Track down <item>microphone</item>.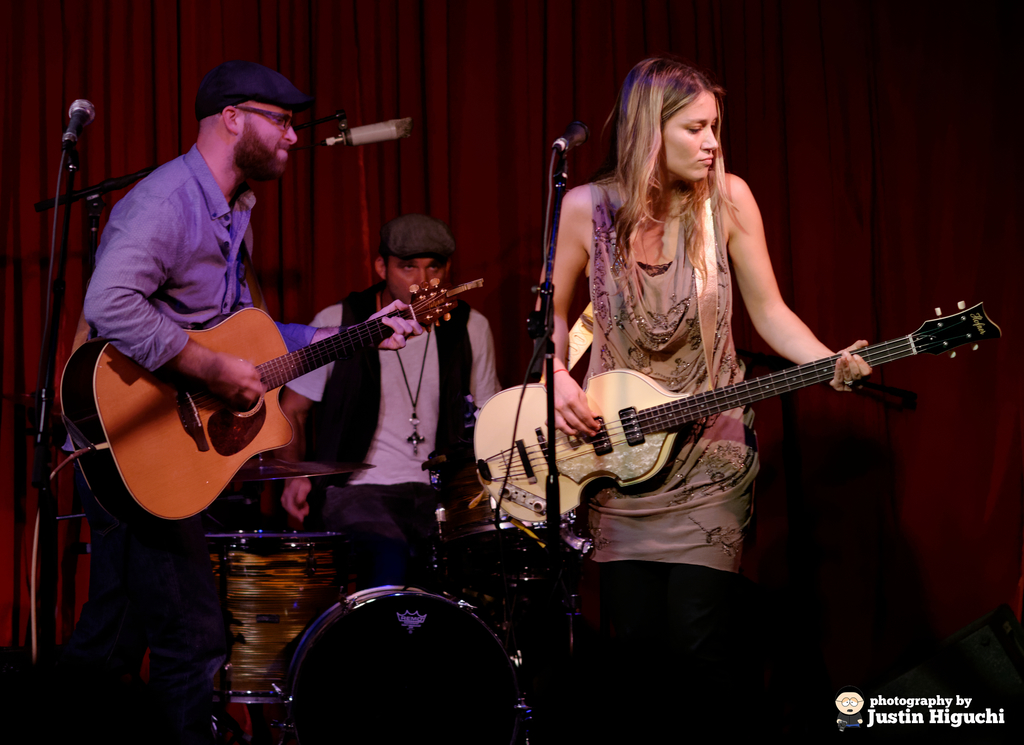
Tracked to <box>551,122,594,151</box>.
